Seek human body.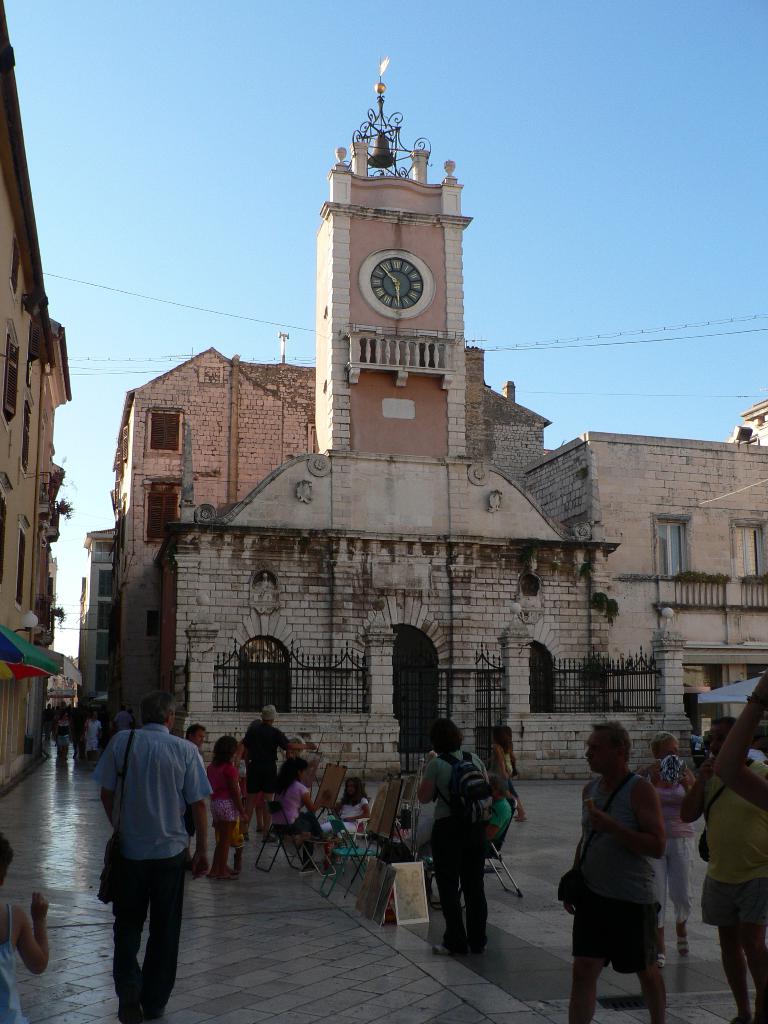
[x1=426, y1=736, x2=525, y2=946].
